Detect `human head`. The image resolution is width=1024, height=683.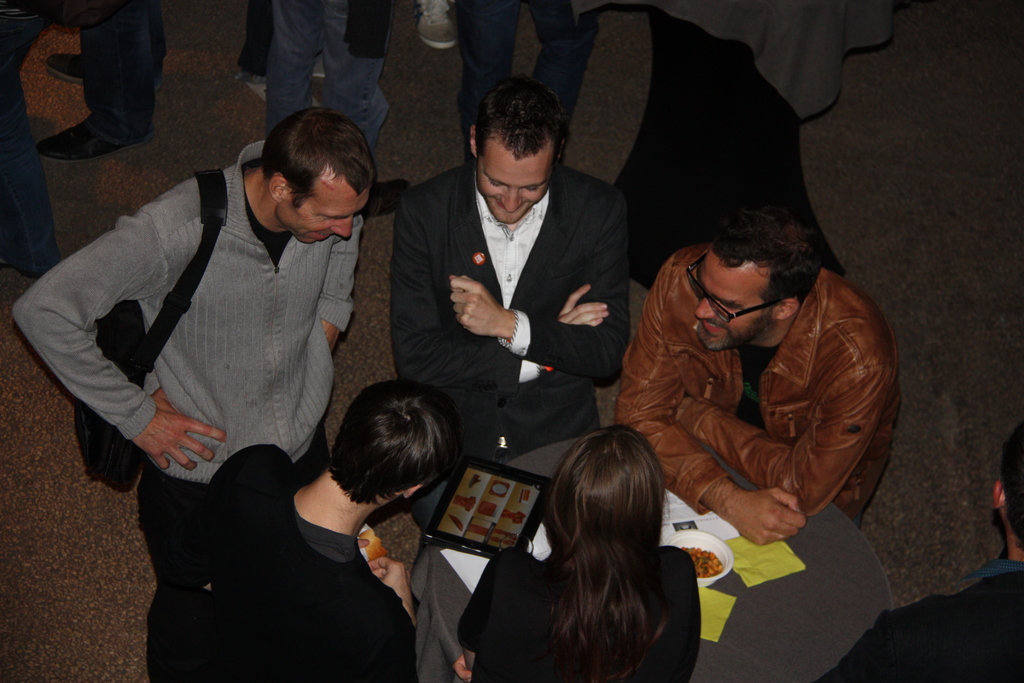
[x1=557, y1=424, x2=669, y2=554].
